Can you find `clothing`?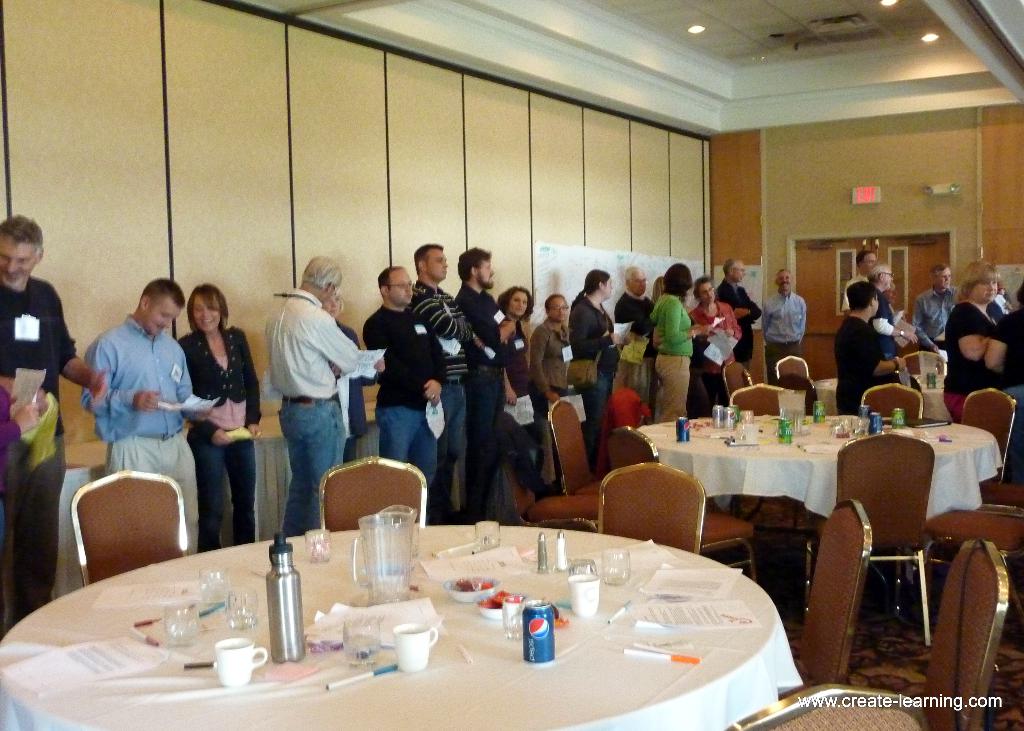
Yes, bounding box: x1=360 y1=296 x2=445 y2=494.
